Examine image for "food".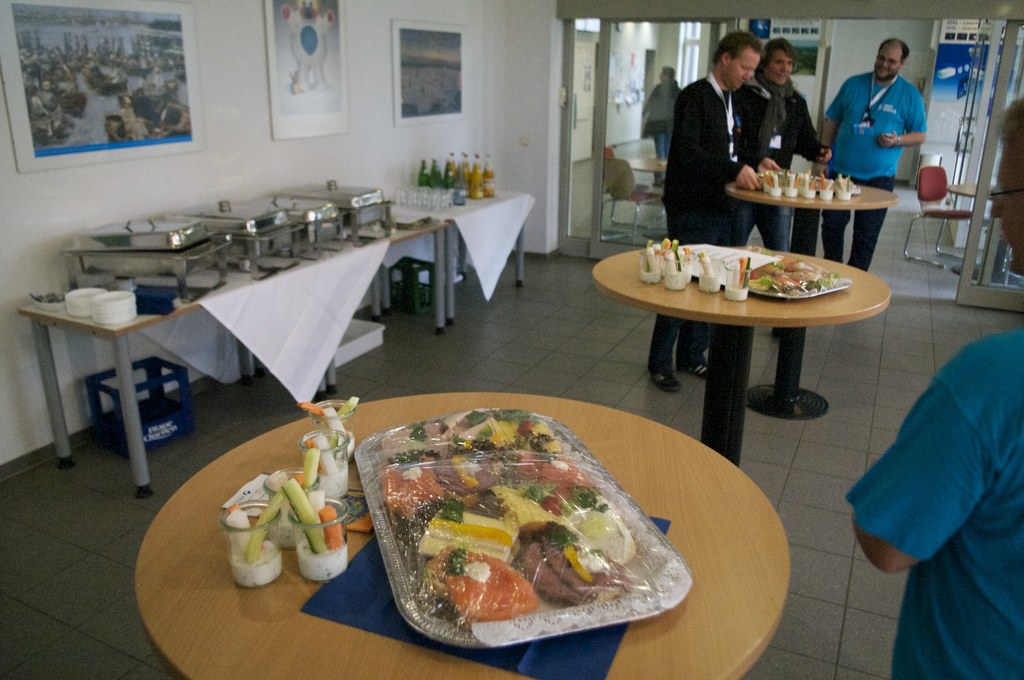
Examination result: <region>746, 245, 851, 295</region>.
